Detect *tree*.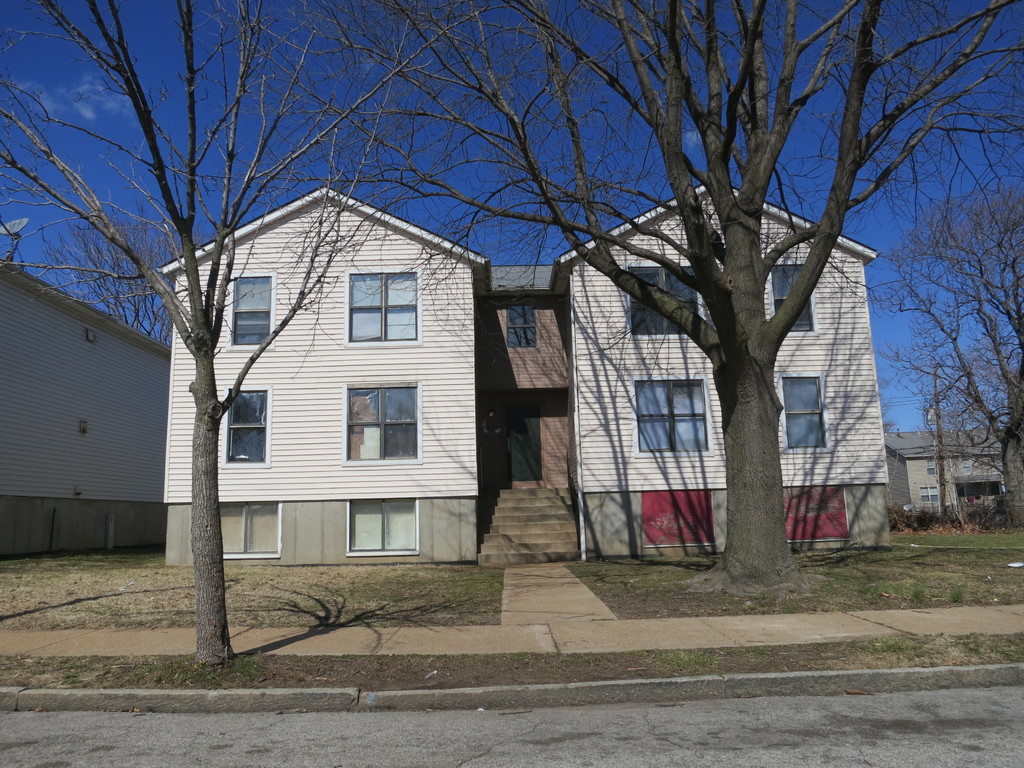
Detected at <box>858,156,1023,532</box>.
